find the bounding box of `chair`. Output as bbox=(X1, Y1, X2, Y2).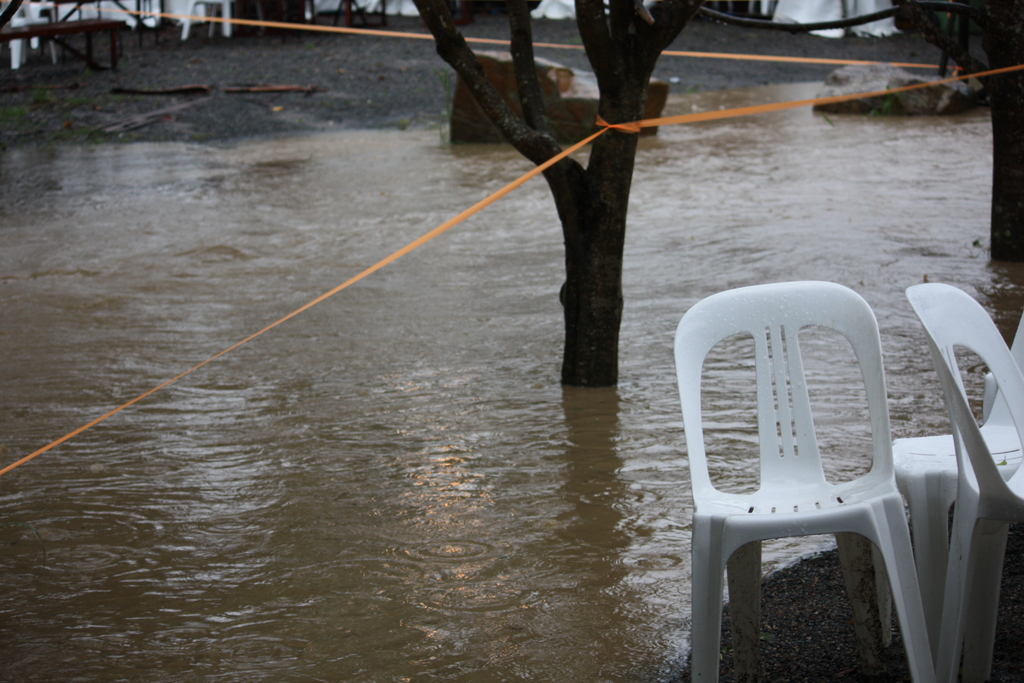
bbox=(906, 278, 1023, 682).
